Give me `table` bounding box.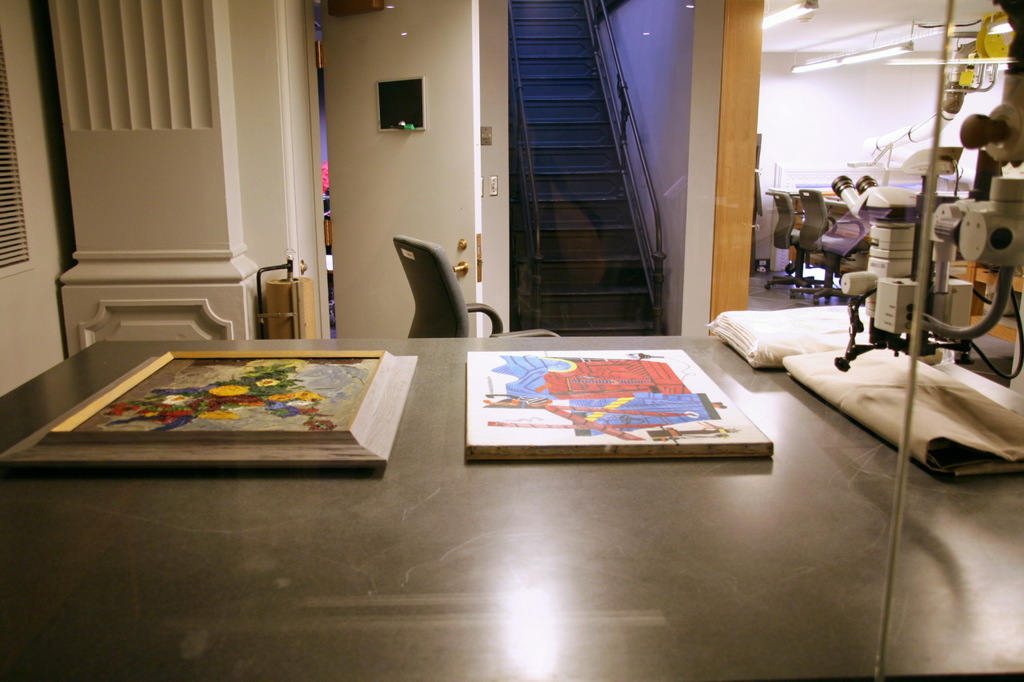
rect(0, 337, 1023, 681).
